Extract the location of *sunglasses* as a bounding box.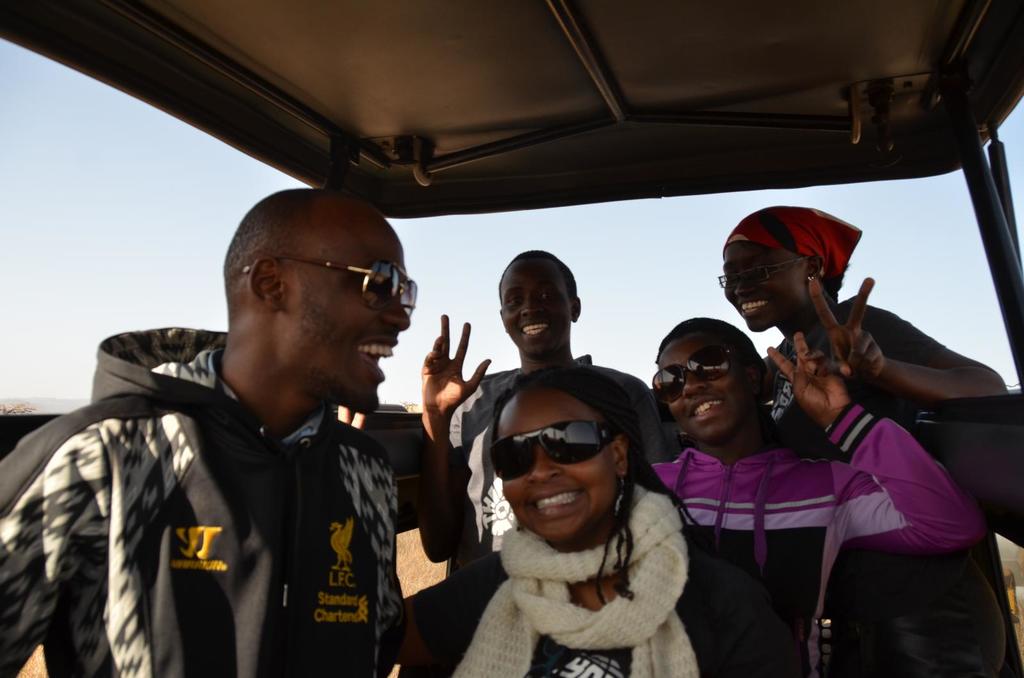
(653, 348, 734, 404).
